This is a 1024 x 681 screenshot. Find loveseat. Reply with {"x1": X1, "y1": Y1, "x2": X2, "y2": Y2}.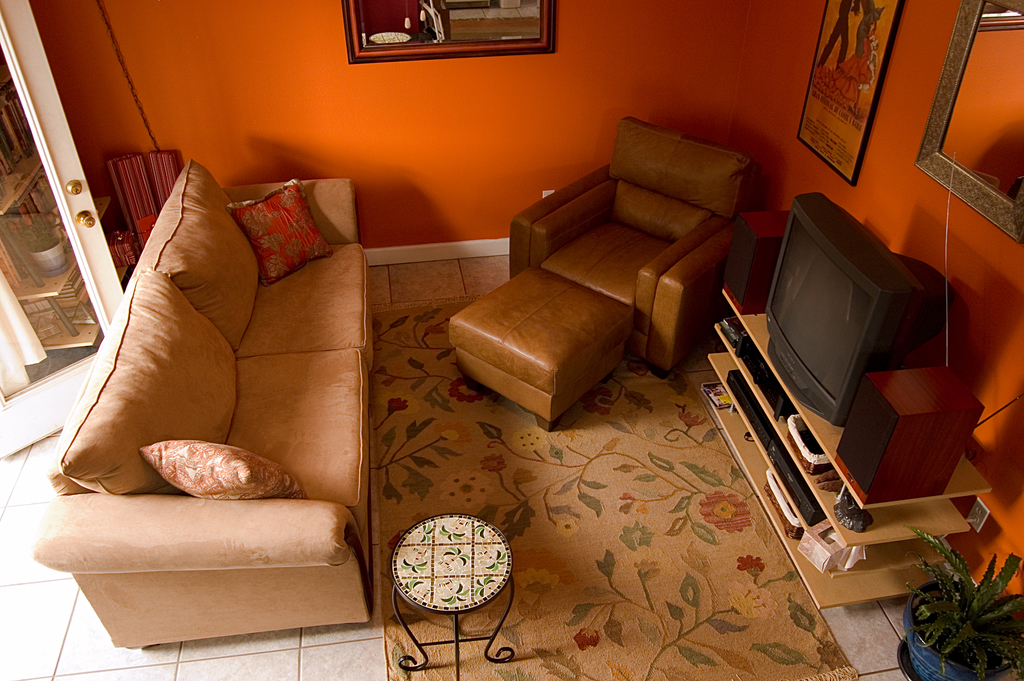
{"x1": 46, "y1": 141, "x2": 397, "y2": 680}.
